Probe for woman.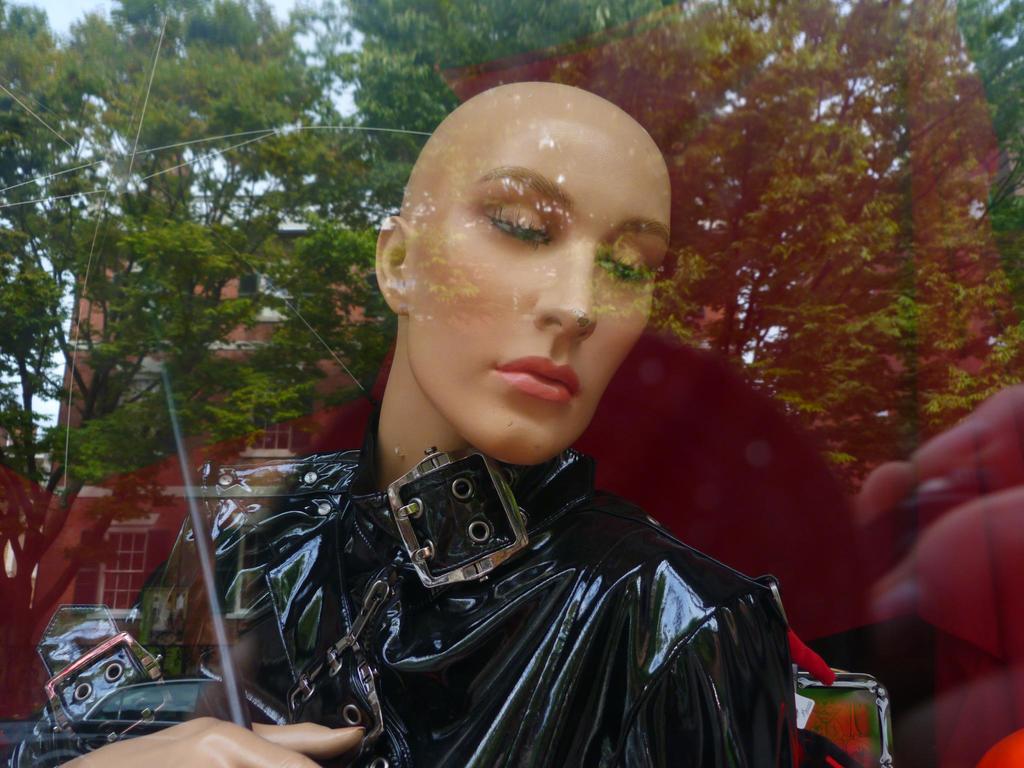
Probe result: x1=0, y1=79, x2=806, y2=767.
